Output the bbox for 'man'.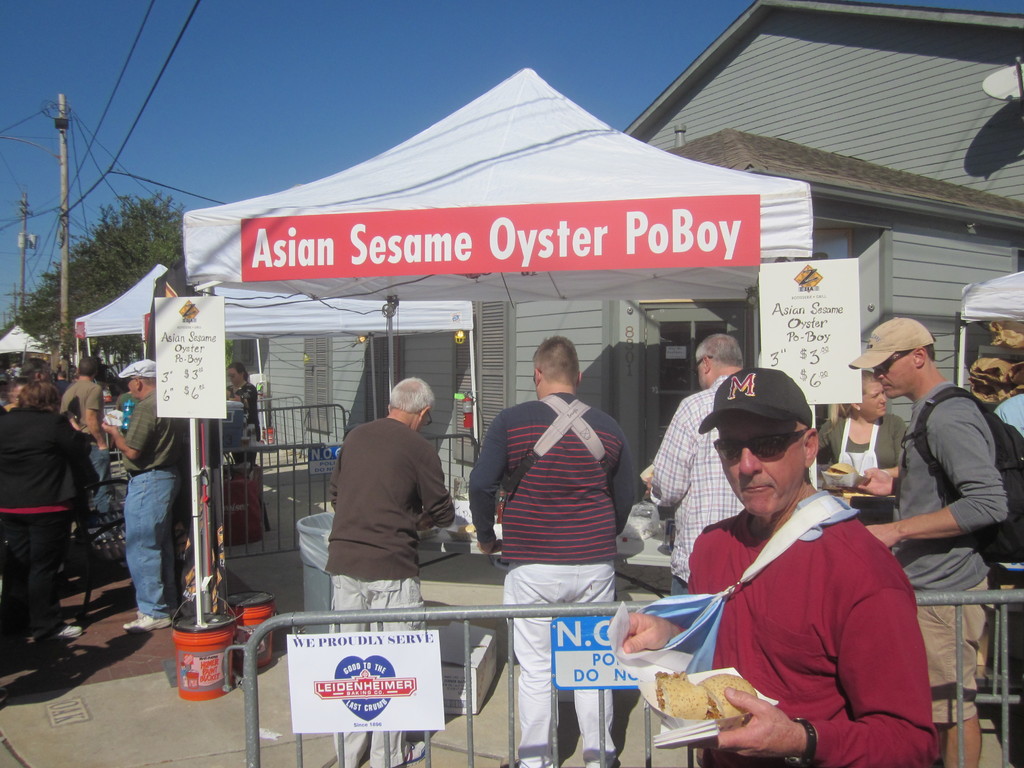
(644,333,810,585).
